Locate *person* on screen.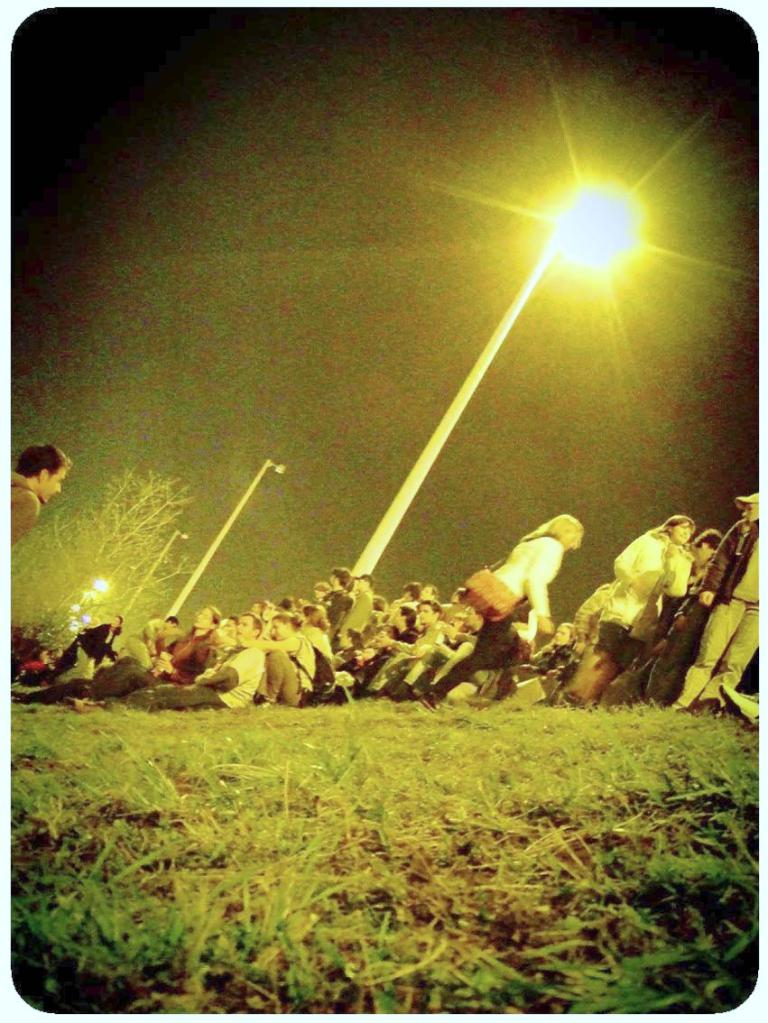
On screen at (left=8, top=439, right=69, bottom=543).
